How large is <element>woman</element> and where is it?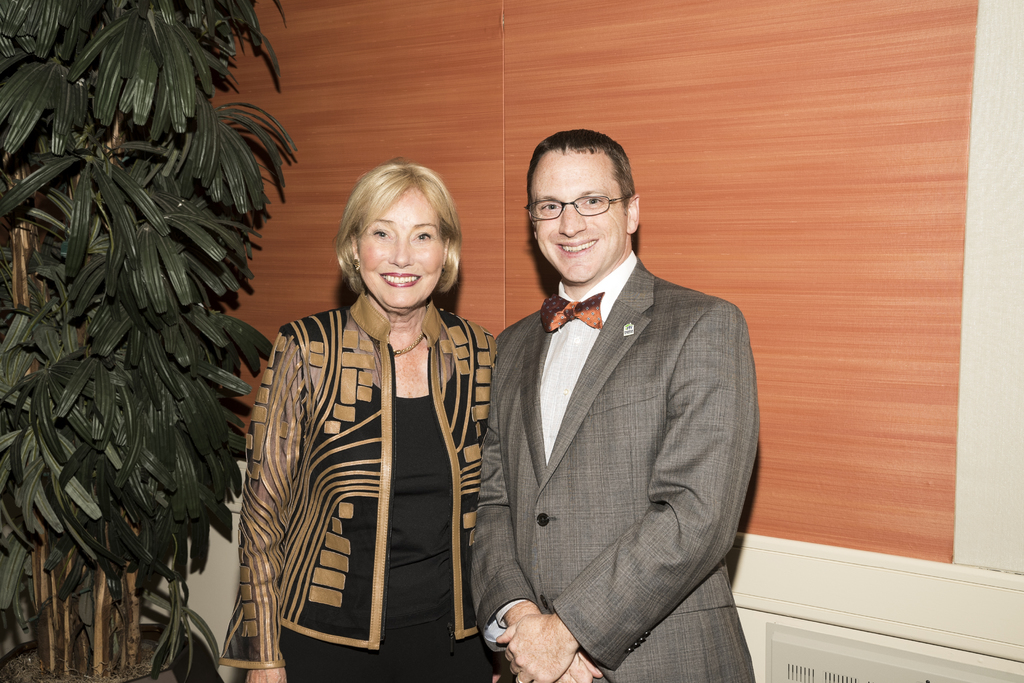
Bounding box: 237/147/498/680.
